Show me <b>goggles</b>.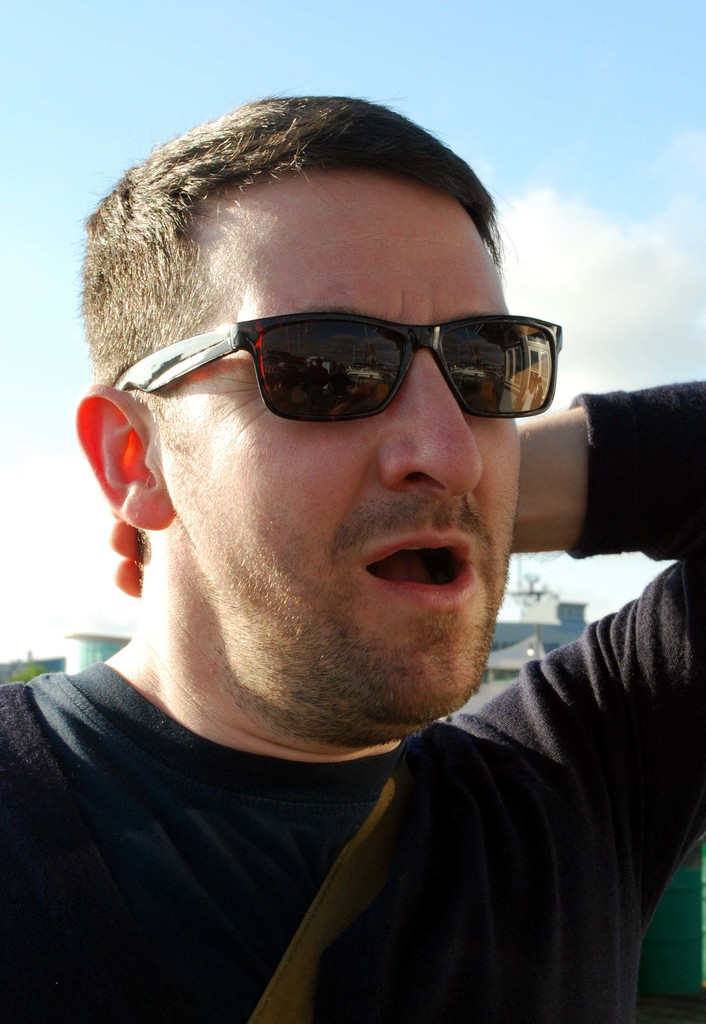
<b>goggles</b> is here: (left=103, top=301, right=568, bottom=422).
